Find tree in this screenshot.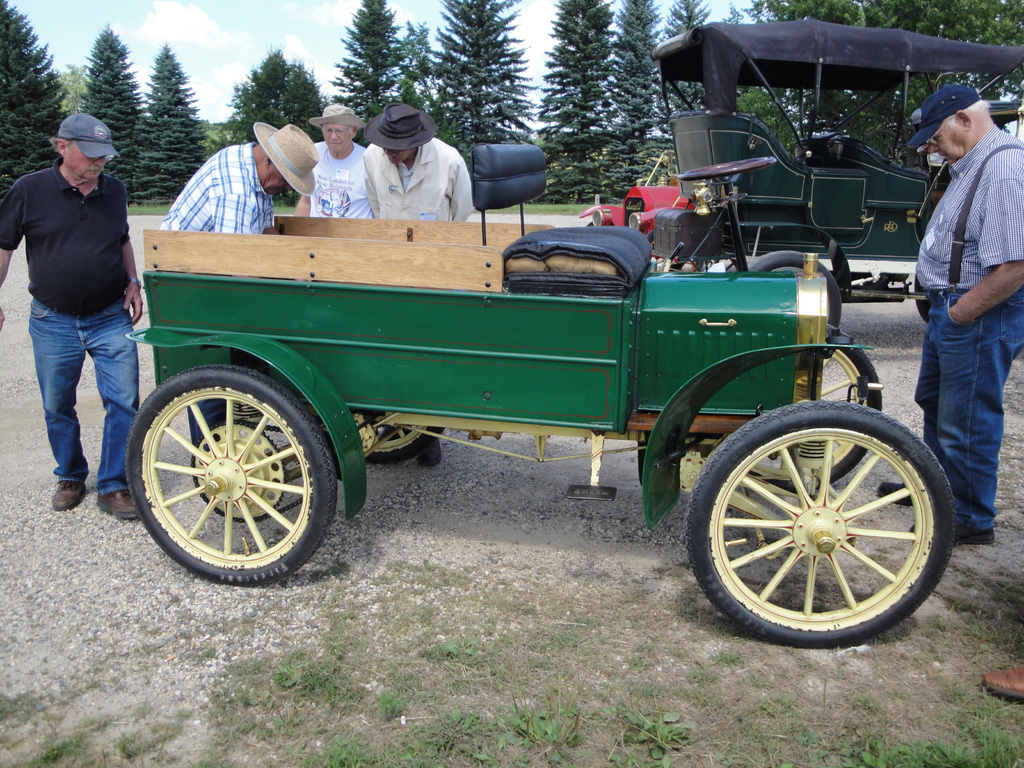
The bounding box for tree is <region>284, 67, 326, 141</region>.
